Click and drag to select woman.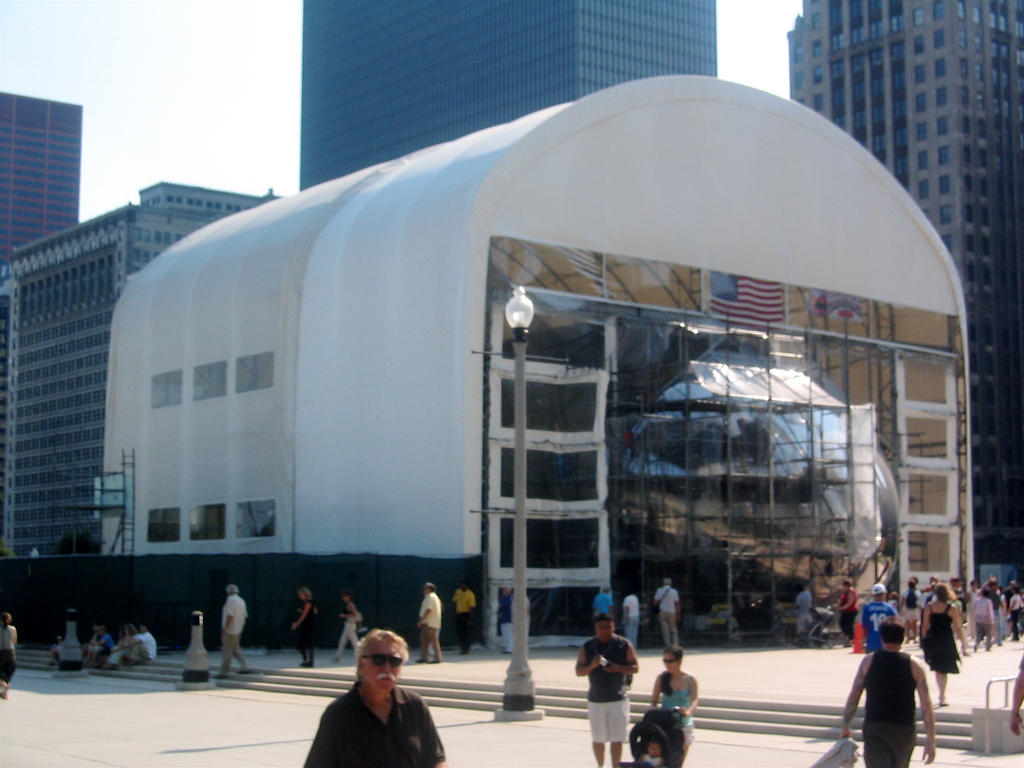
Selection: <bbox>831, 582, 860, 646</bbox>.
